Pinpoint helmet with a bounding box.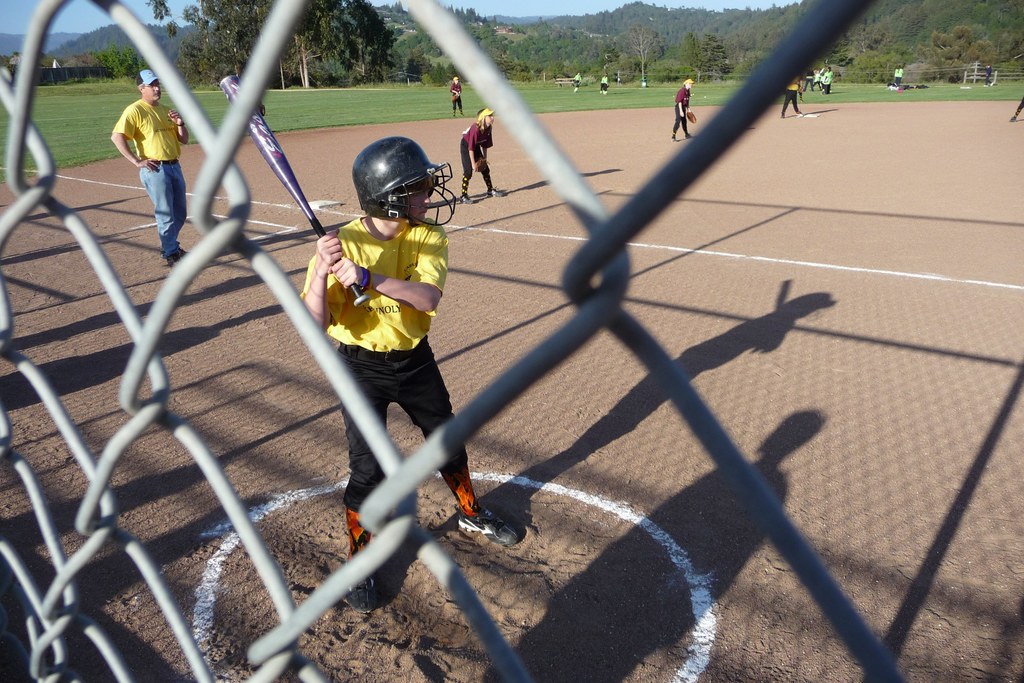
<box>339,131,465,232</box>.
